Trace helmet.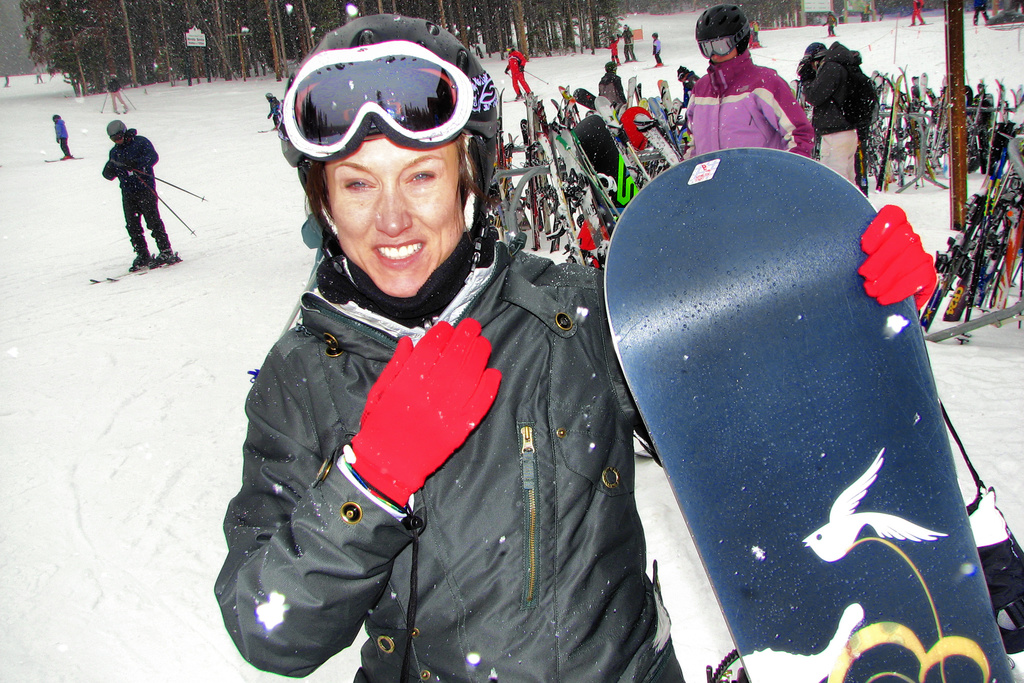
Traced to (x1=107, y1=117, x2=128, y2=146).
